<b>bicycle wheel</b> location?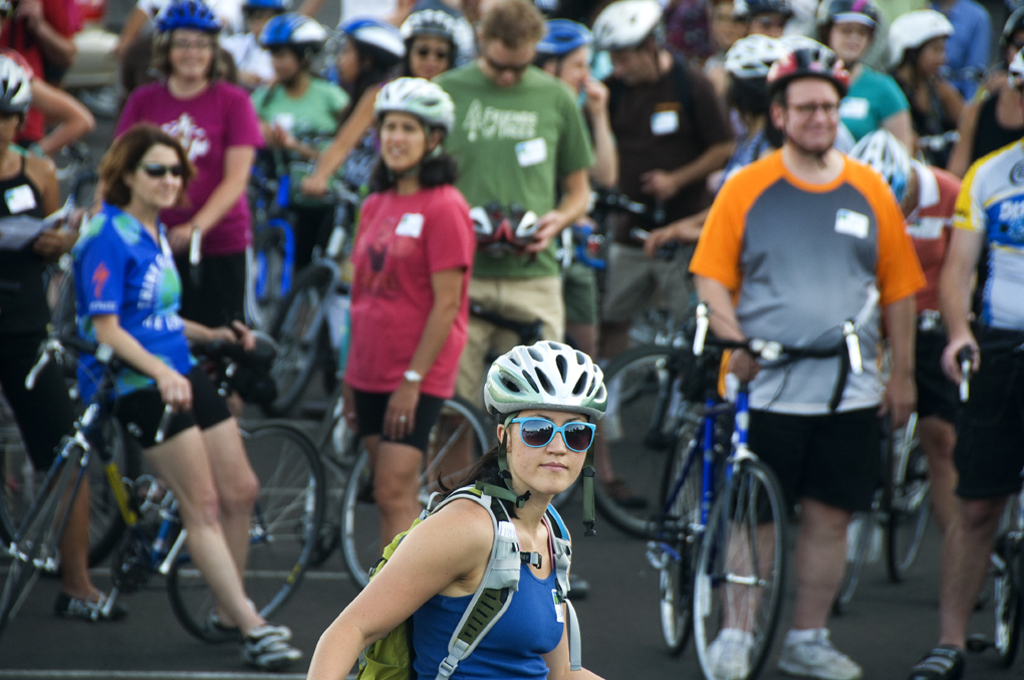
[691, 457, 814, 666]
